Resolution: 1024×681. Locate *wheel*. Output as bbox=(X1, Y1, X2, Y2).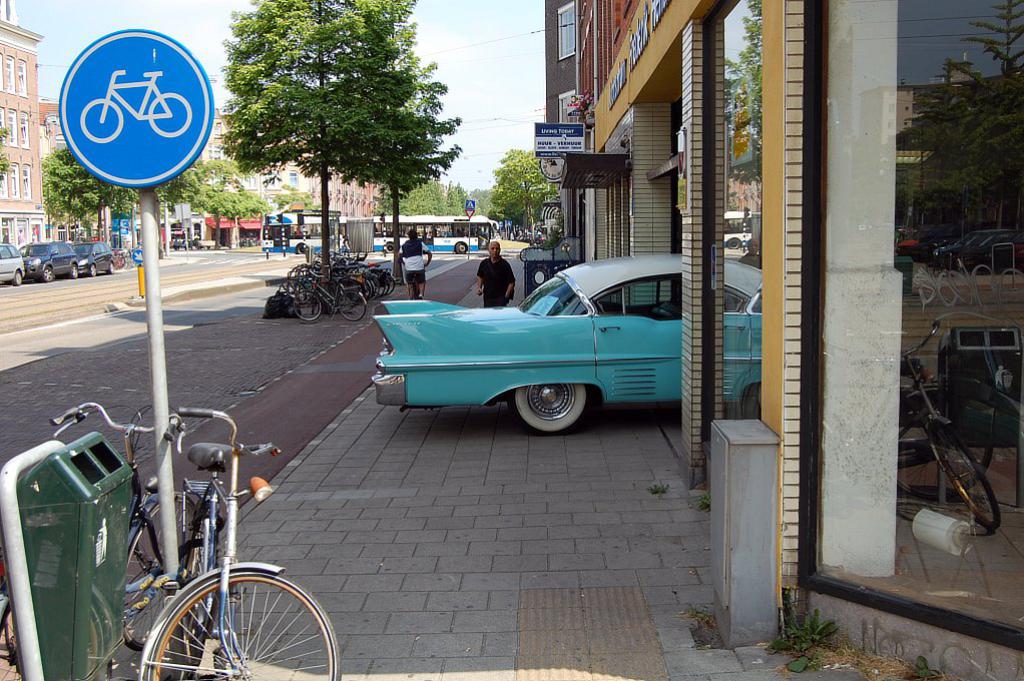
bbox=(119, 489, 202, 653).
